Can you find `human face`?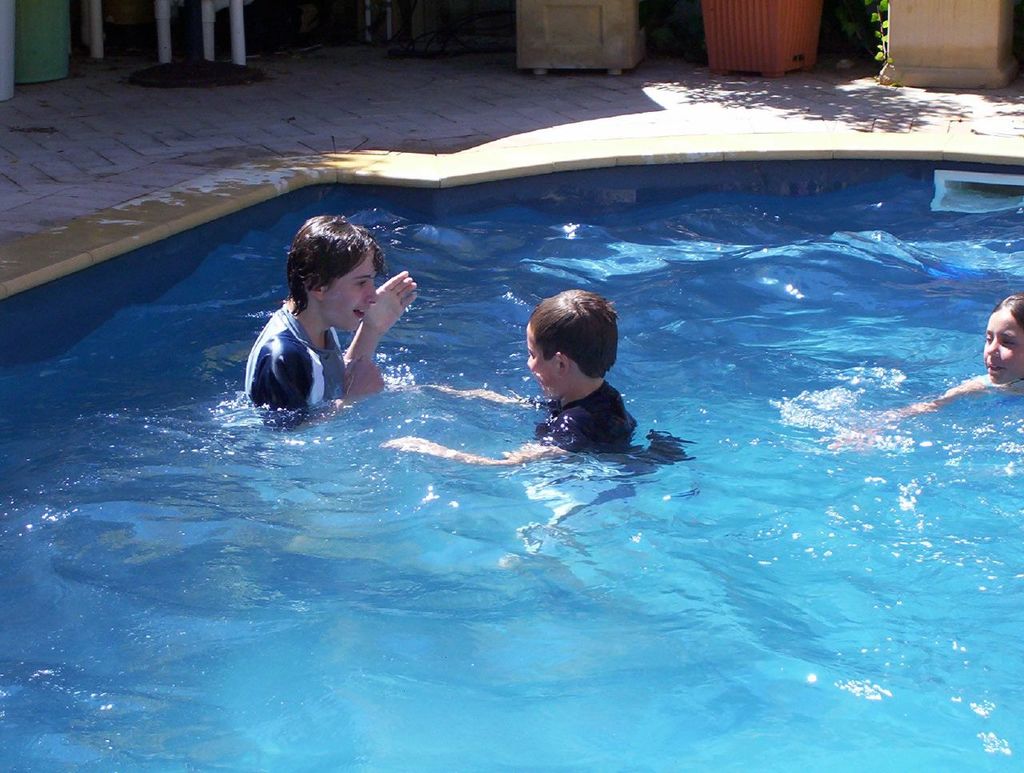
Yes, bounding box: detection(981, 311, 1023, 385).
